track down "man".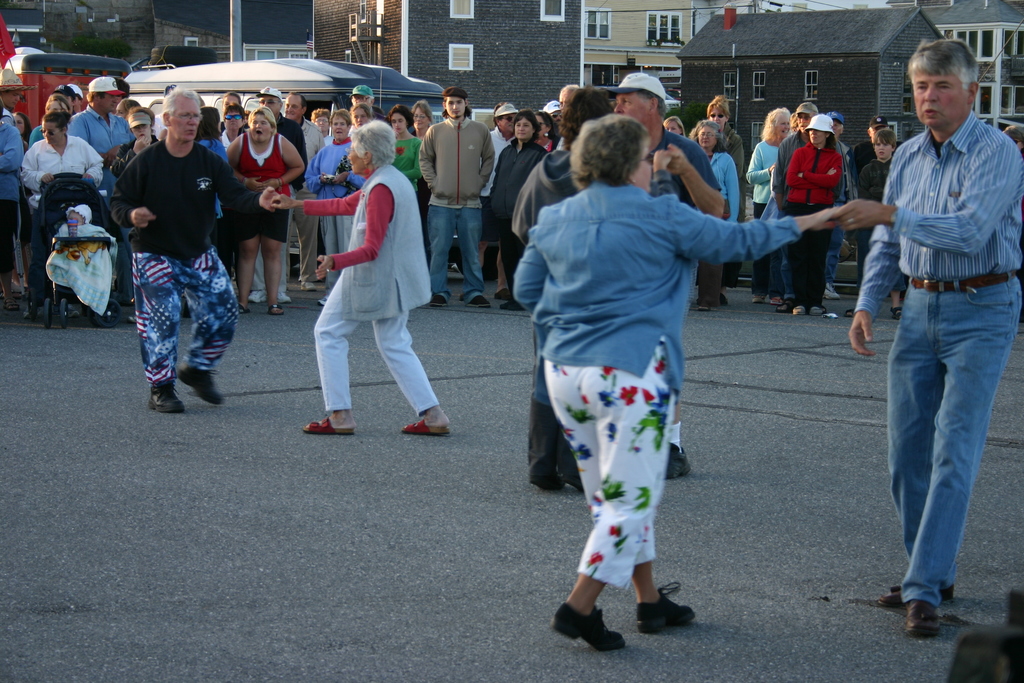
Tracked to [left=543, top=94, right=566, bottom=132].
